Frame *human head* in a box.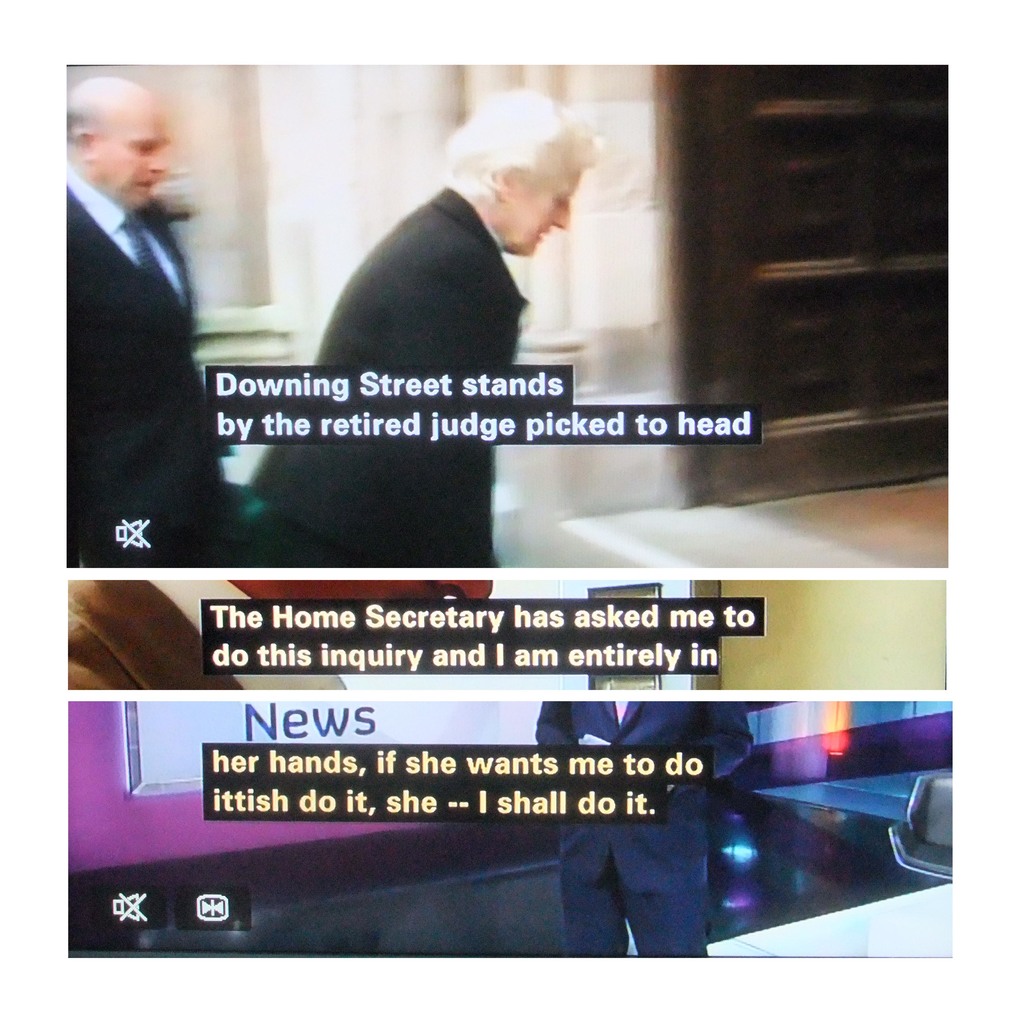
{"left": 454, "top": 95, "right": 599, "bottom": 242}.
